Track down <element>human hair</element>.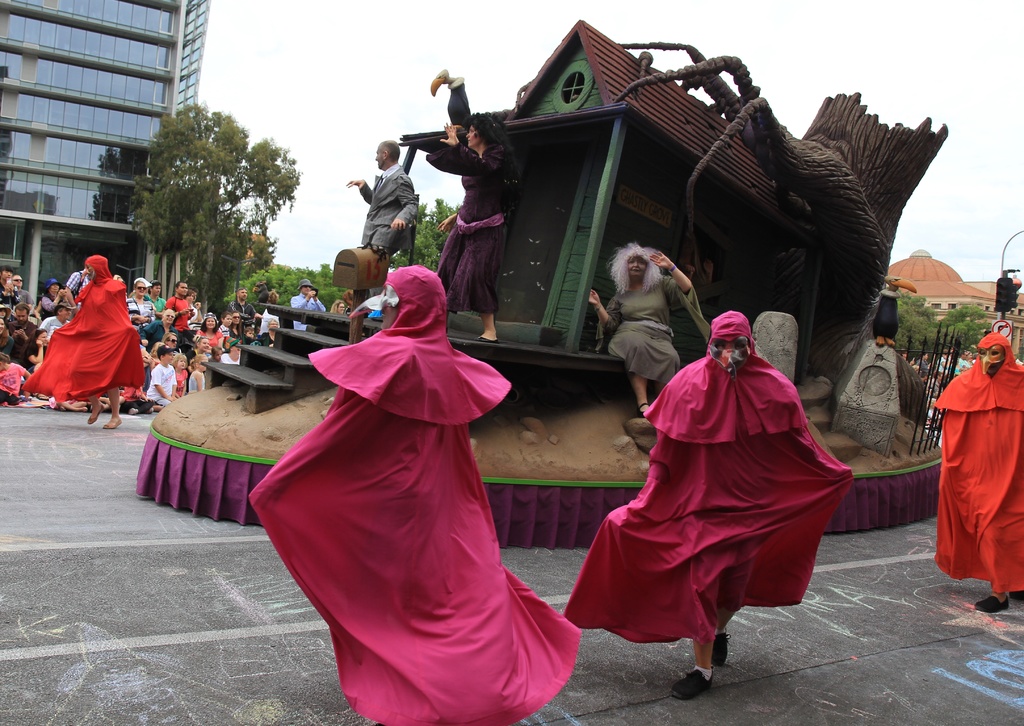
Tracked to rect(379, 141, 400, 161).
